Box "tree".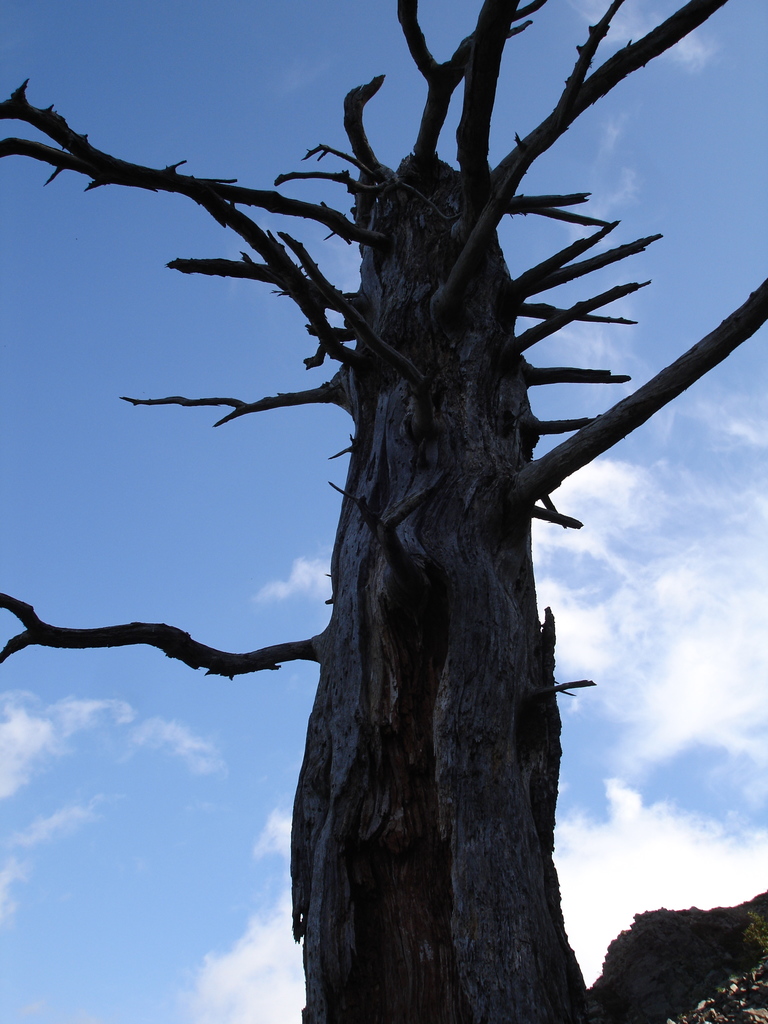
Rect(17, 27, 737, 966).
